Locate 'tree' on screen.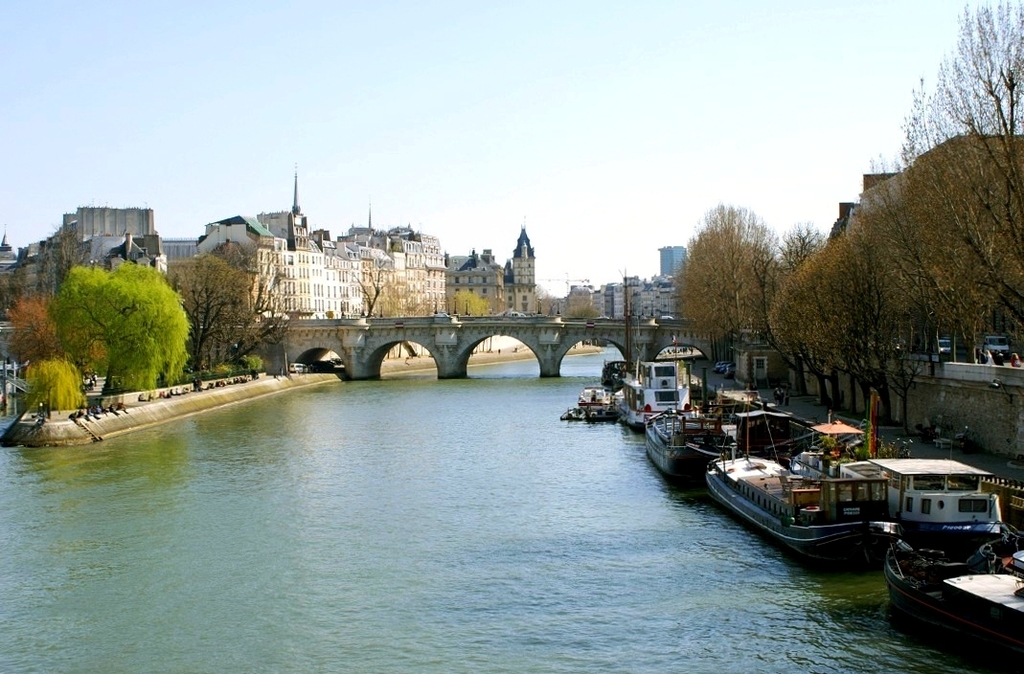
On screen at box(346, 256, 401, 325).
